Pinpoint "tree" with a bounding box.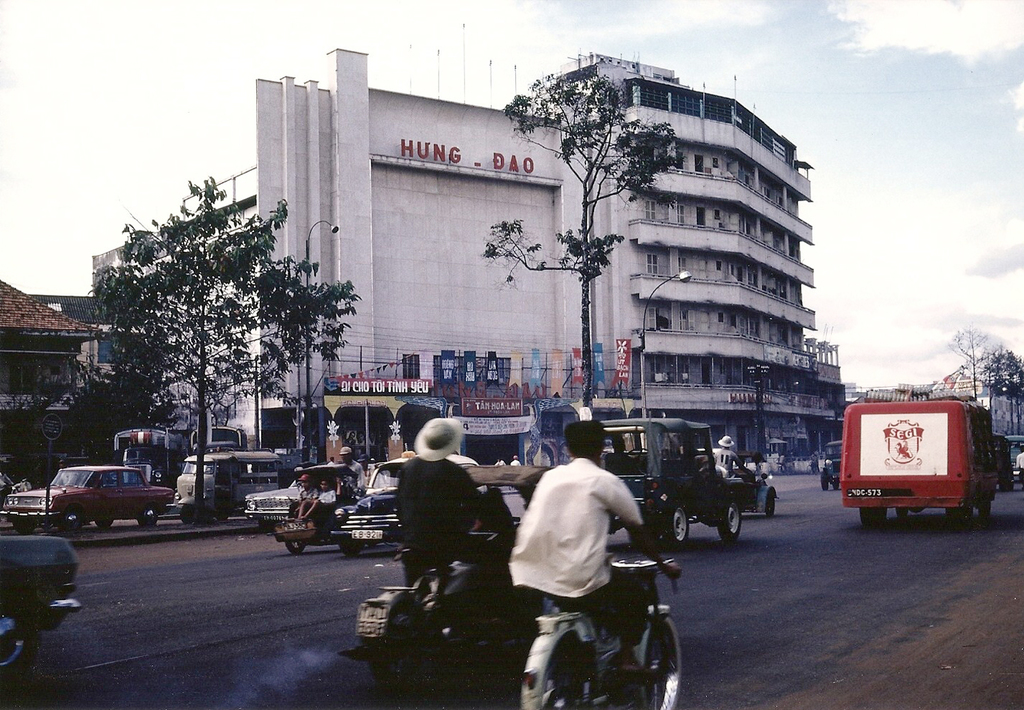
(left=1, top=376, right=62, bottom=475).
